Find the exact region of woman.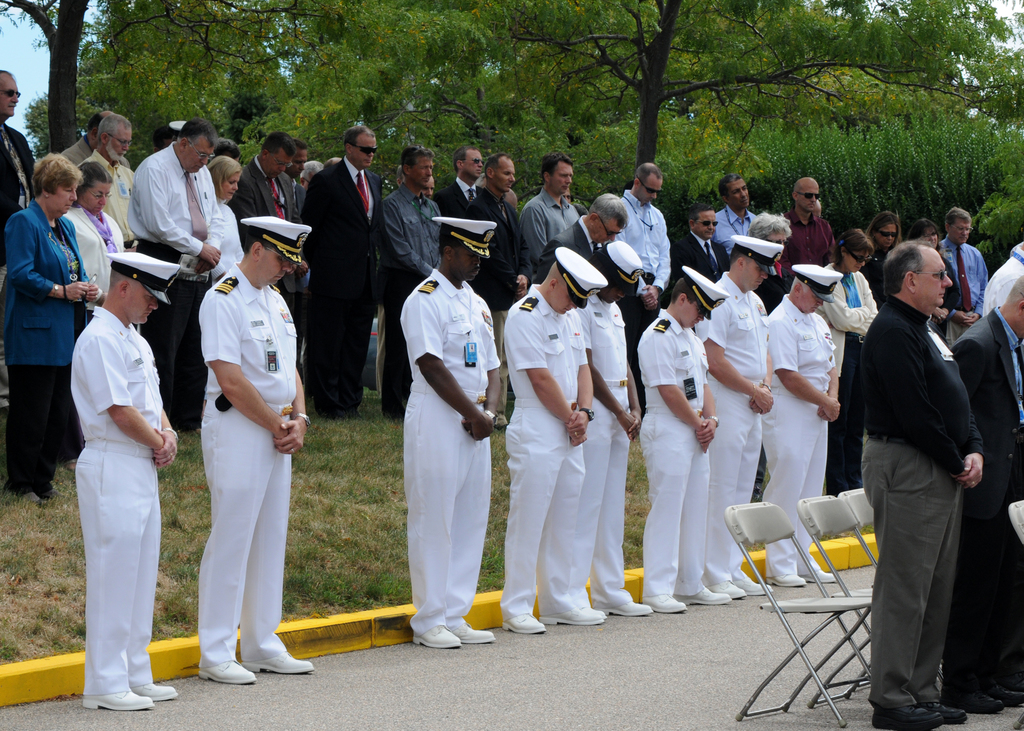
Exact region: 906,220,959,341.
